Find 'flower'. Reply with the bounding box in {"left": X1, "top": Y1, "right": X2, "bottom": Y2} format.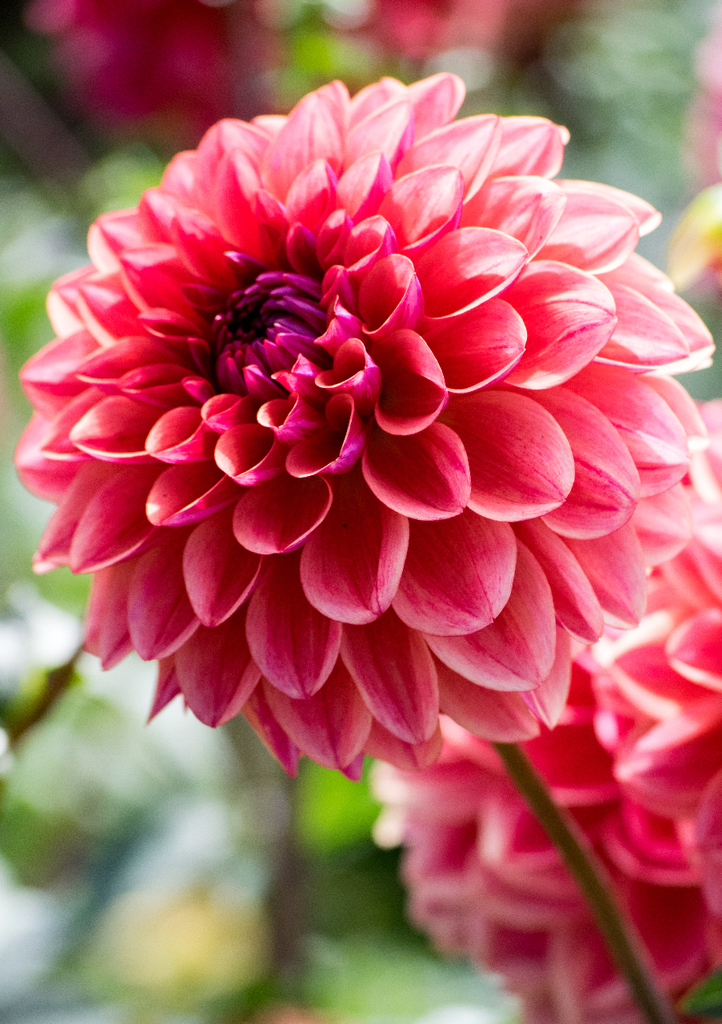
{"left": 33, "top": 98, "right": 652, "bottom": 818}.
